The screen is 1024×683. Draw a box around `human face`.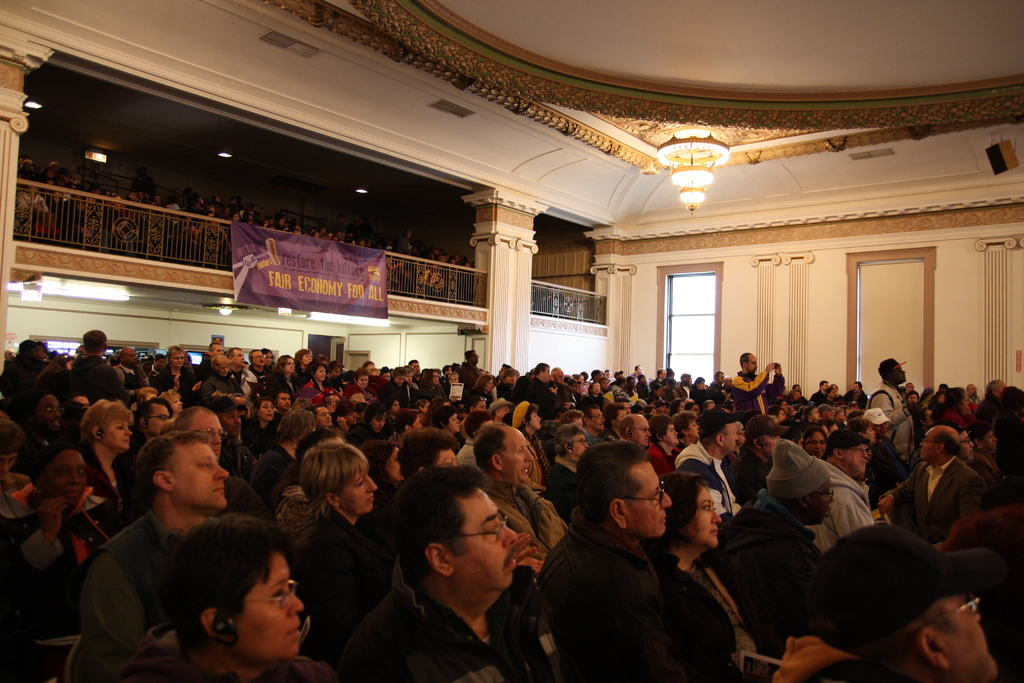
detection(809, 479, 834, 526).
